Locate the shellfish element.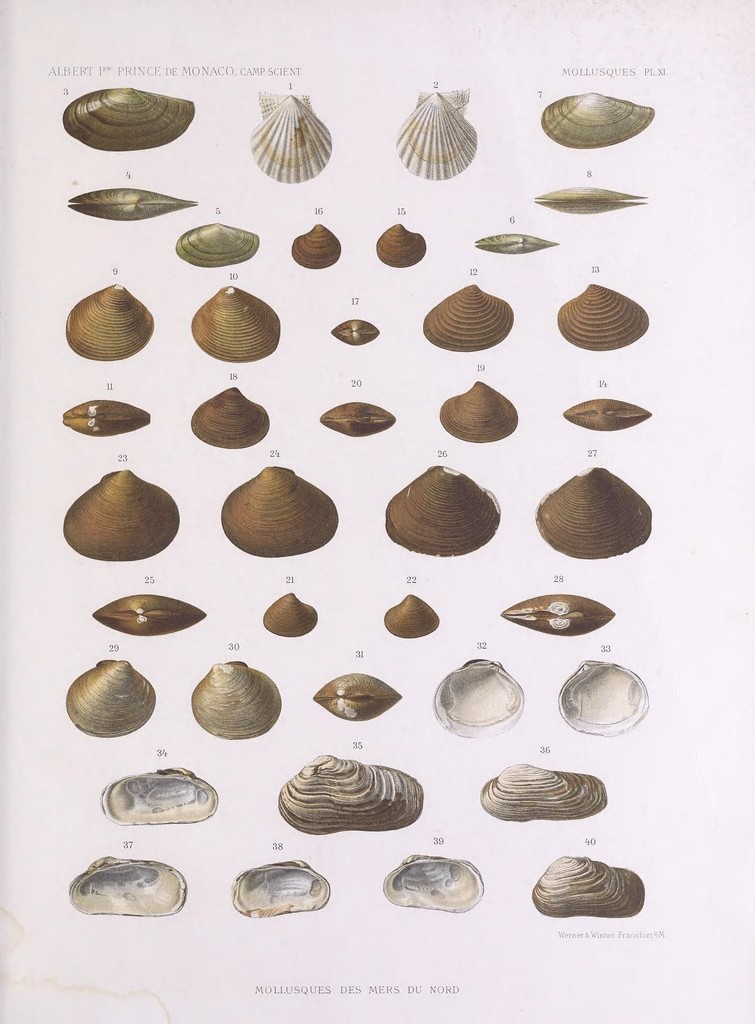
Element bbox: left=440, top=379, right=519, bottom=445.
